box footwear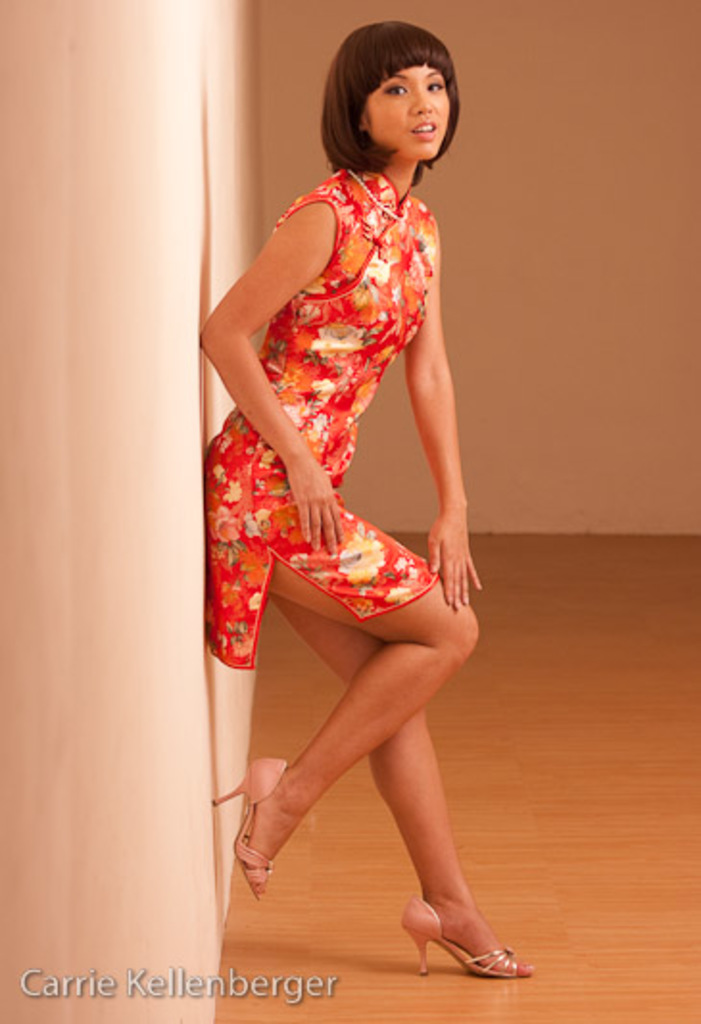
BBox(398, 874, 532, 980)
